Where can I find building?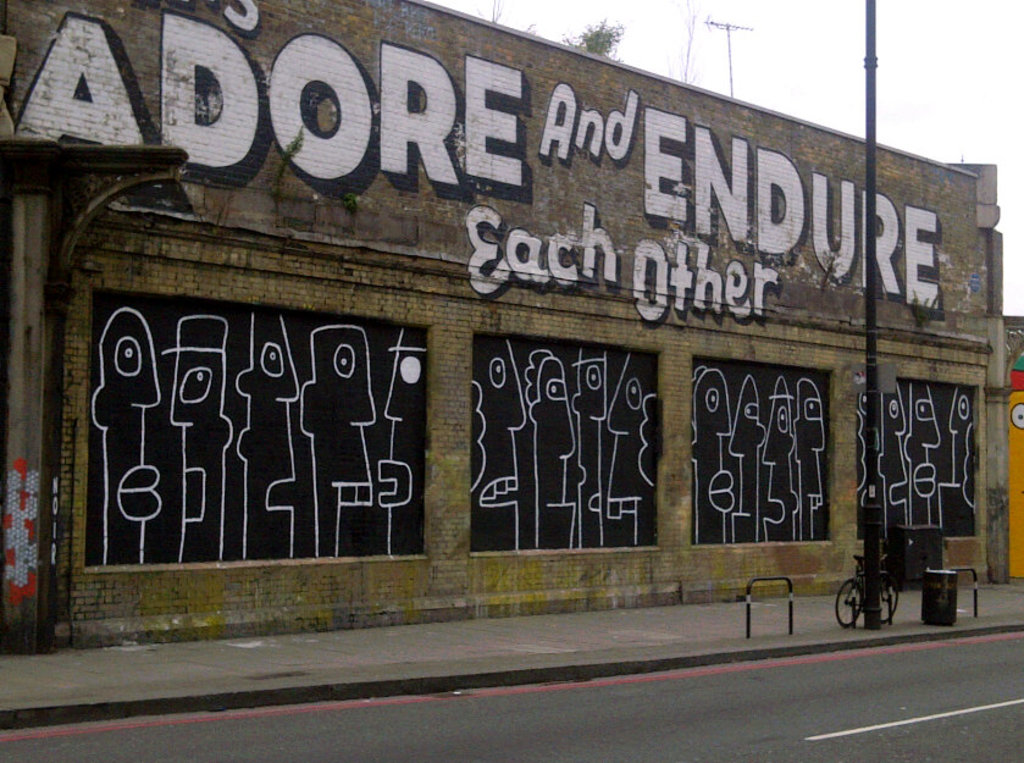
You can find it at <bbox>0, 0, 1000, 652</bbox>.
